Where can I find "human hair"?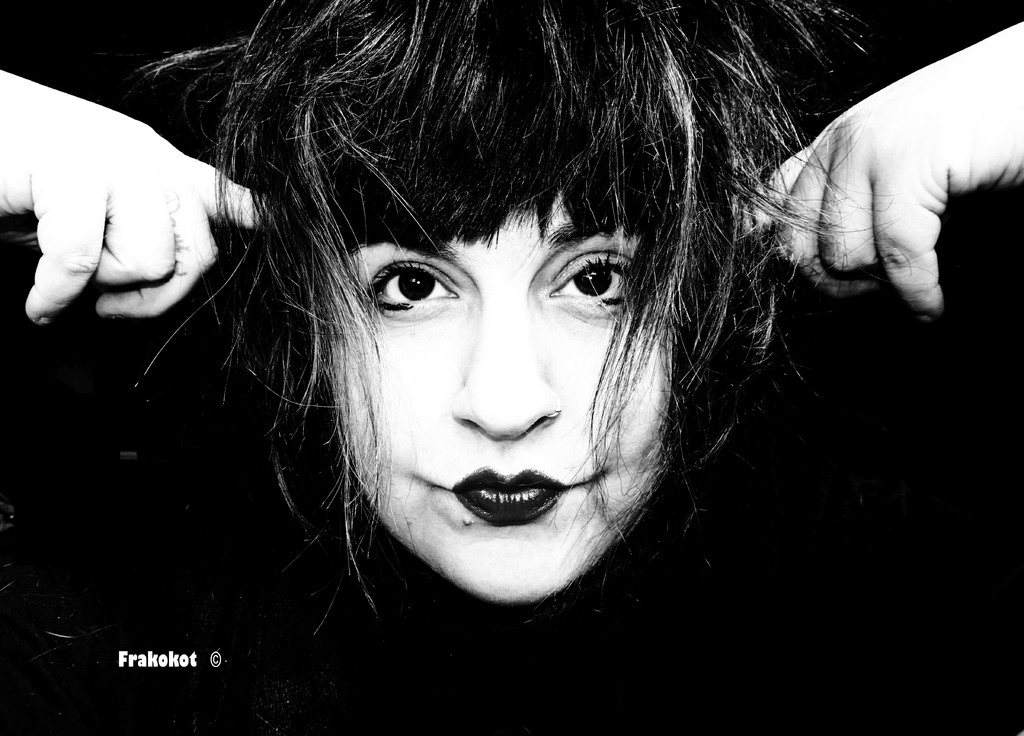
You can find it at (184, 0, 854, 695).
